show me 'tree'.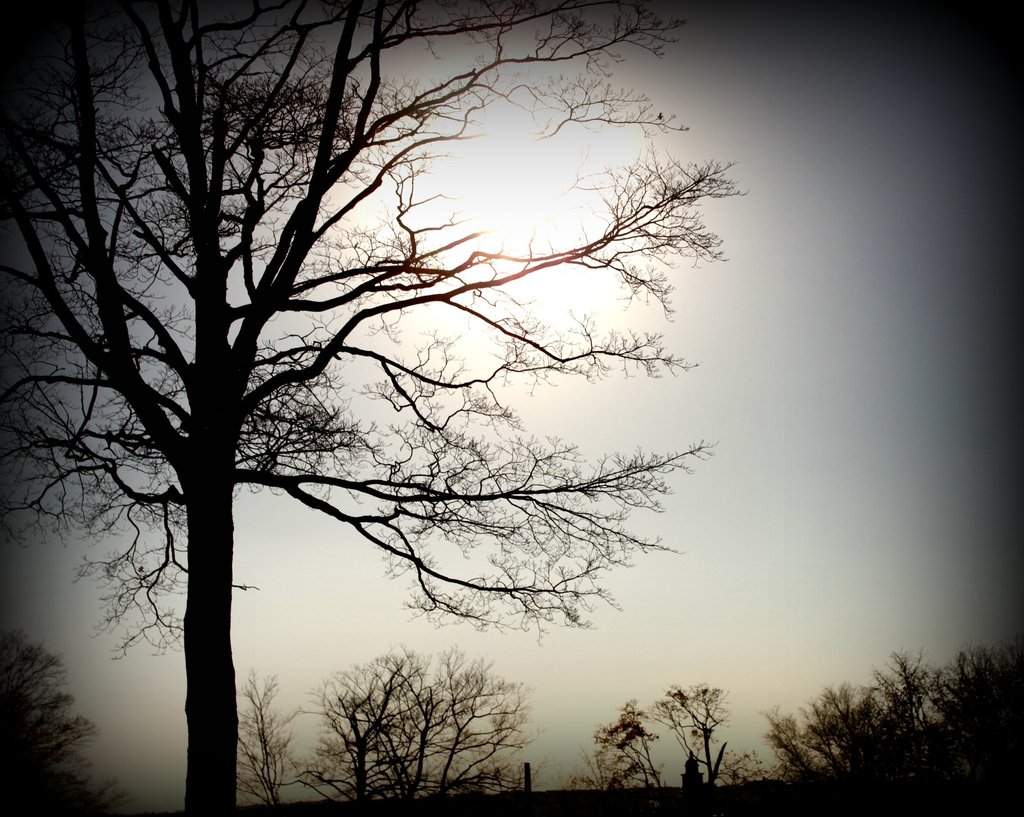
'tree' is here: box(1, 0, 716, 816).
